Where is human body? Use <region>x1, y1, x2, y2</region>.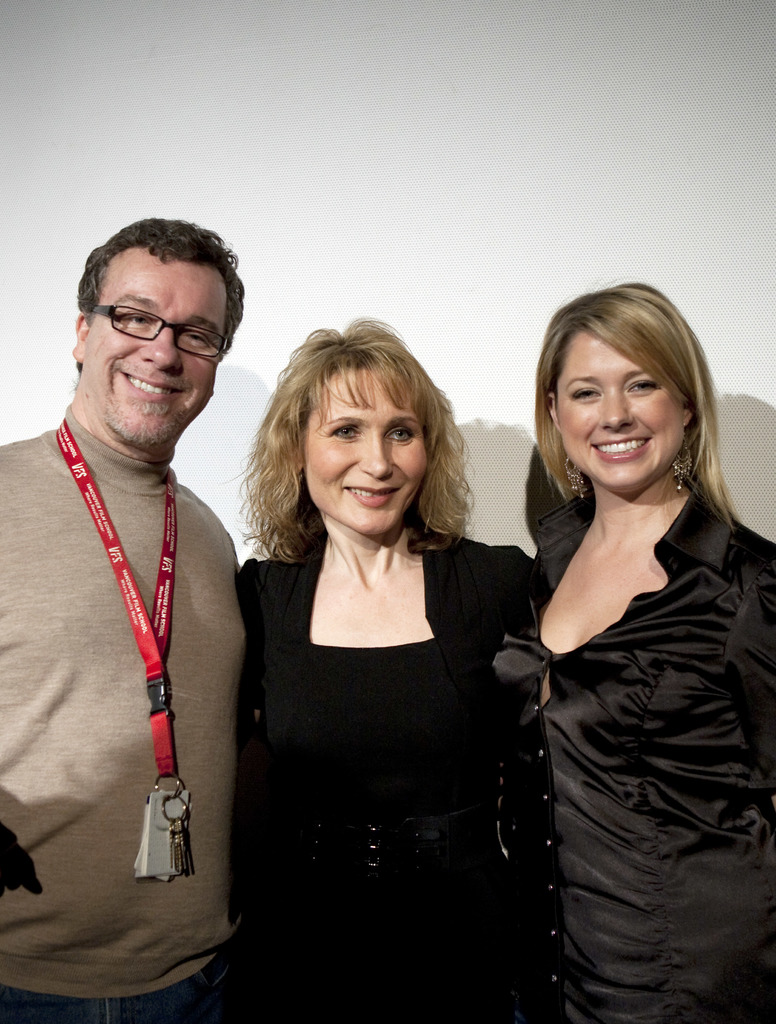
<region>510, 484, 775, 1023</region>.
